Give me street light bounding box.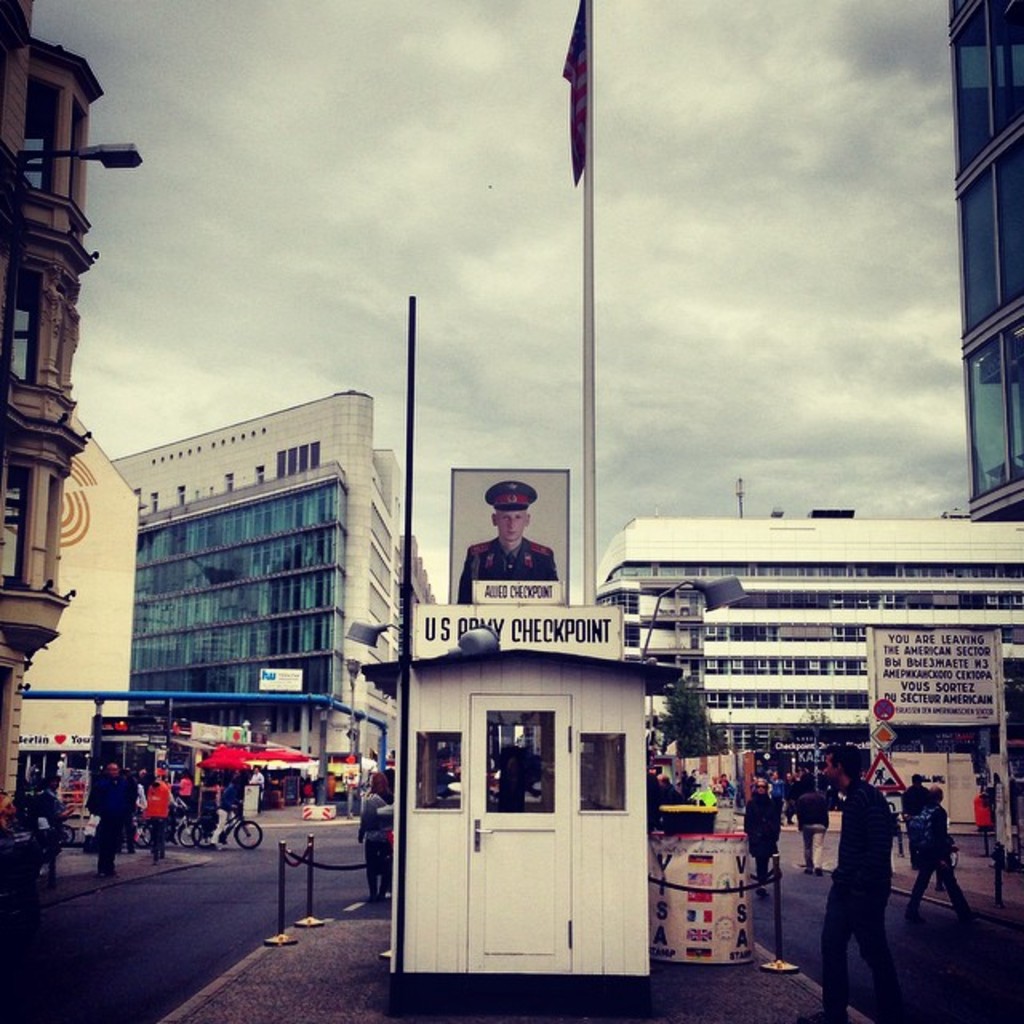
bbox=(0, 136, 144, 624).
